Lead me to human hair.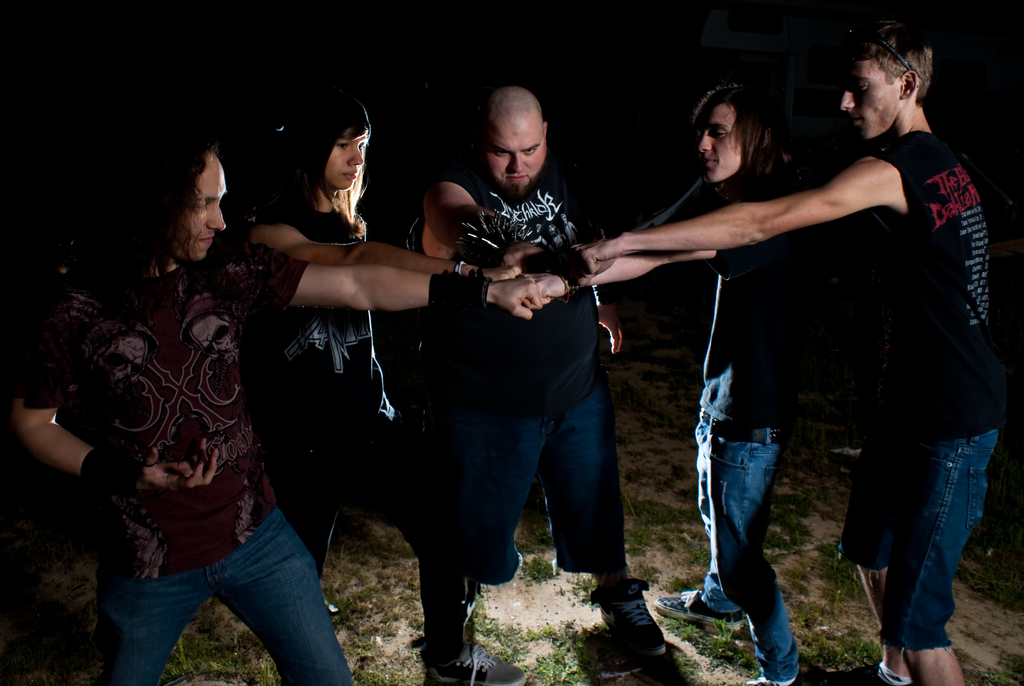
Lead to select_region(97, 136, 237, 306).
